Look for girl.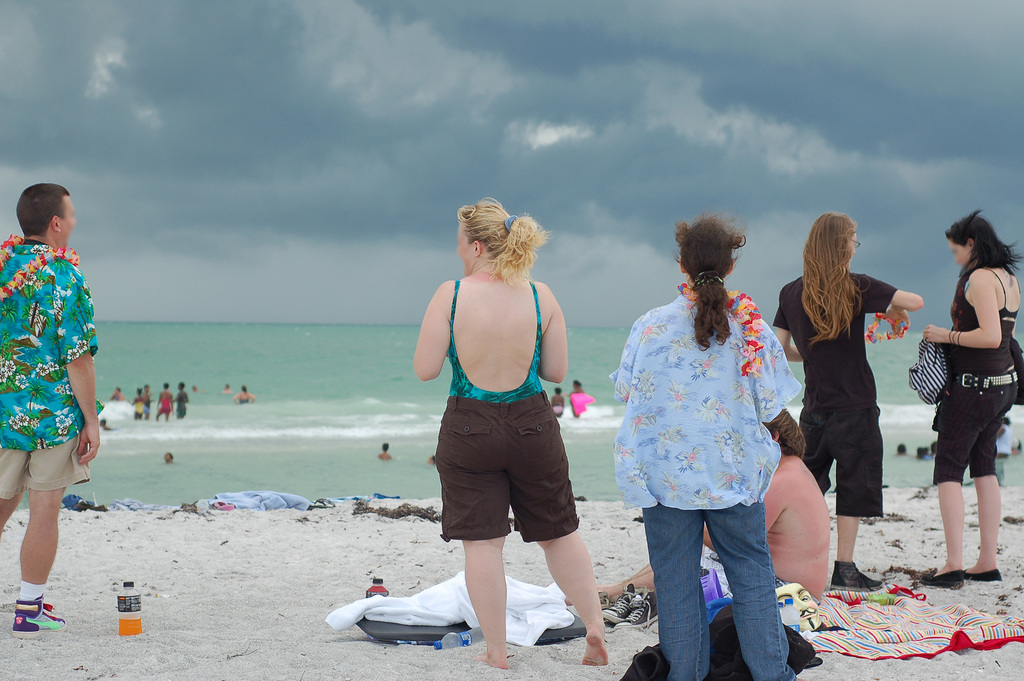
Found: 609/214/811/680.
